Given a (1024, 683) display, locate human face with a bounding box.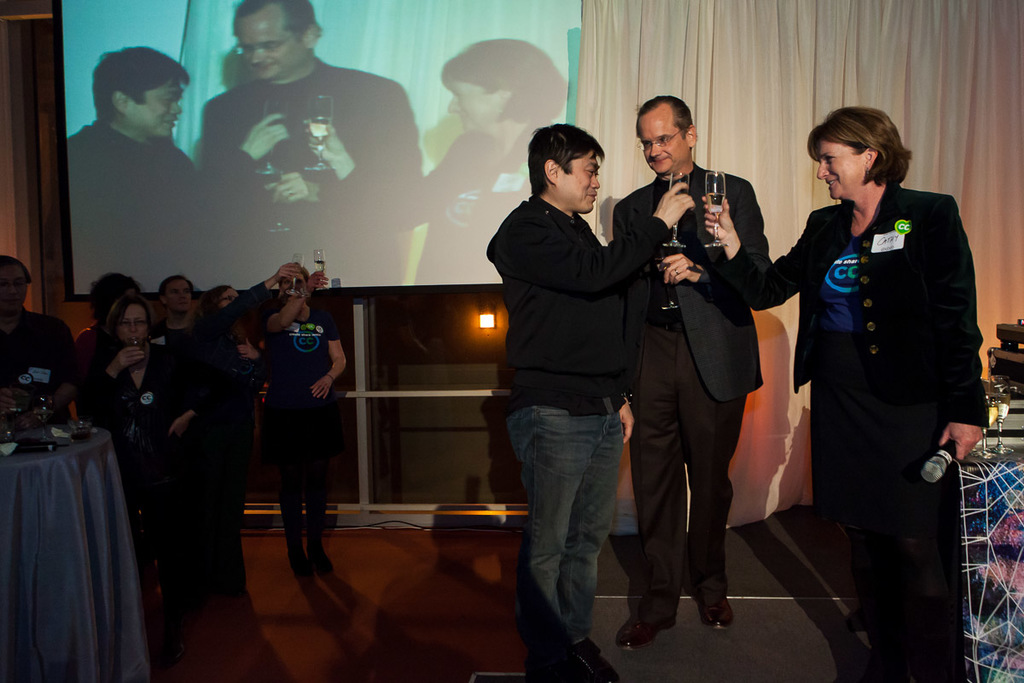
Located: 637:115:685:173.
